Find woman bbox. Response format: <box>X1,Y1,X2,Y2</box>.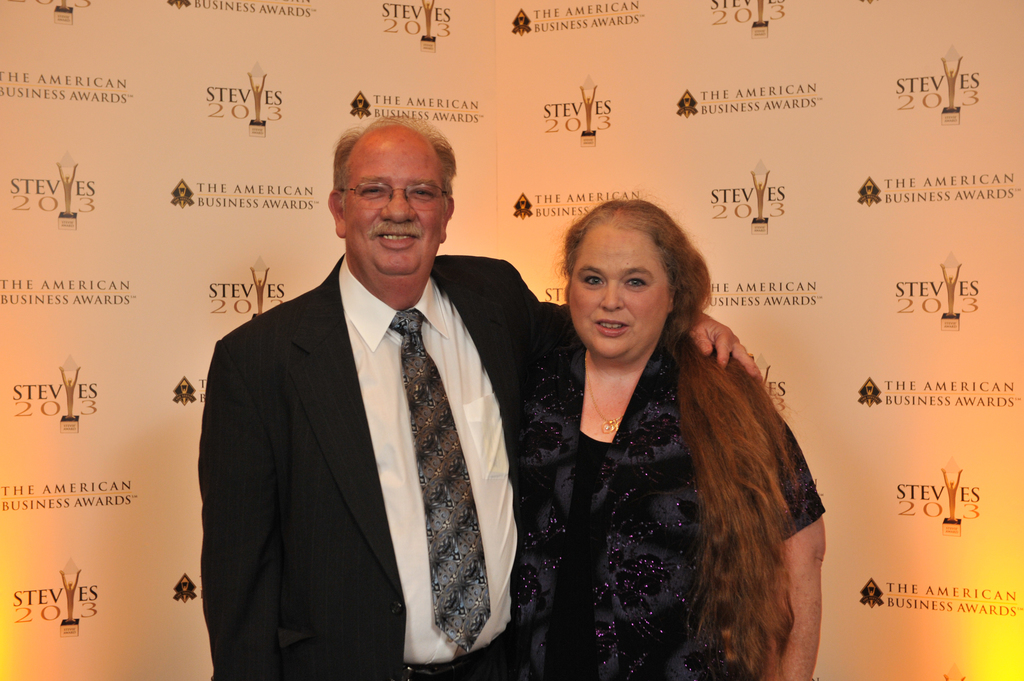
<box>507,189,819,680</box>.
